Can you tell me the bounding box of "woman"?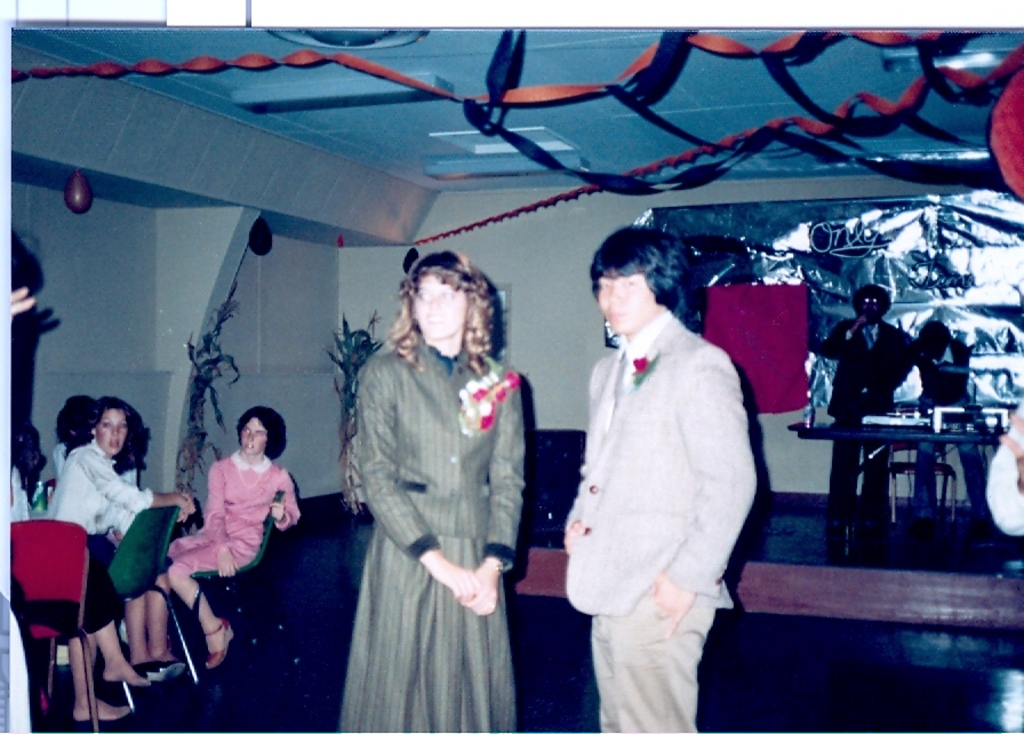
pyautogui.locateOnScreen(331, 237, 534, 733).
